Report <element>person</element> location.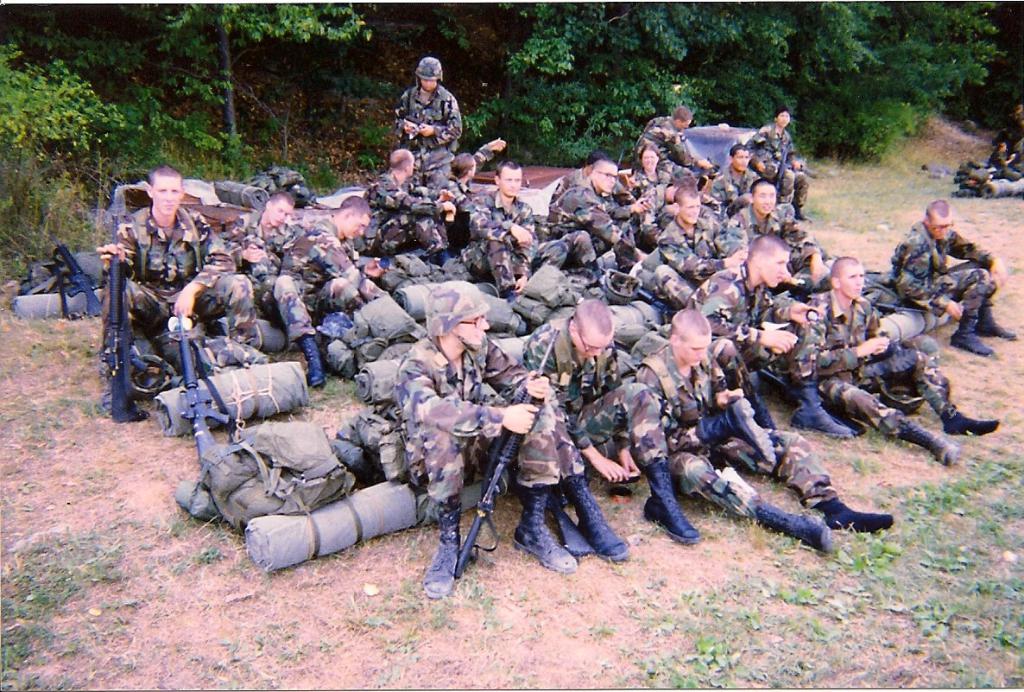
Report: <box>632,106,714,185</box>.
